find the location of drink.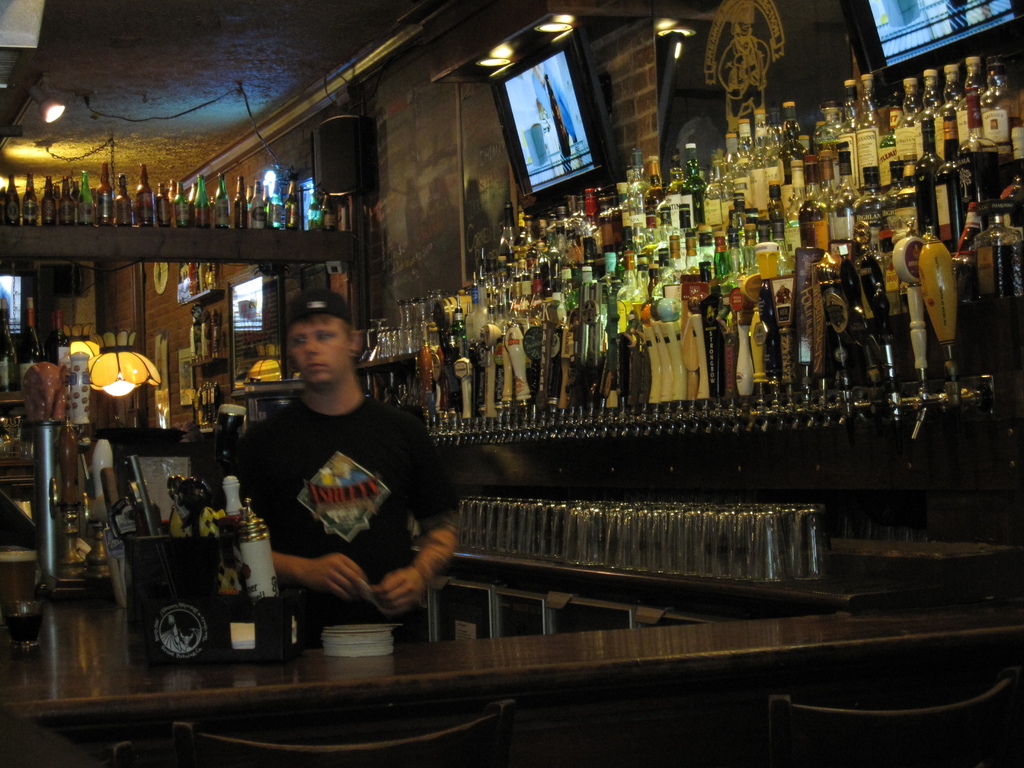
Location: detection(748, 109, 774, 202).
